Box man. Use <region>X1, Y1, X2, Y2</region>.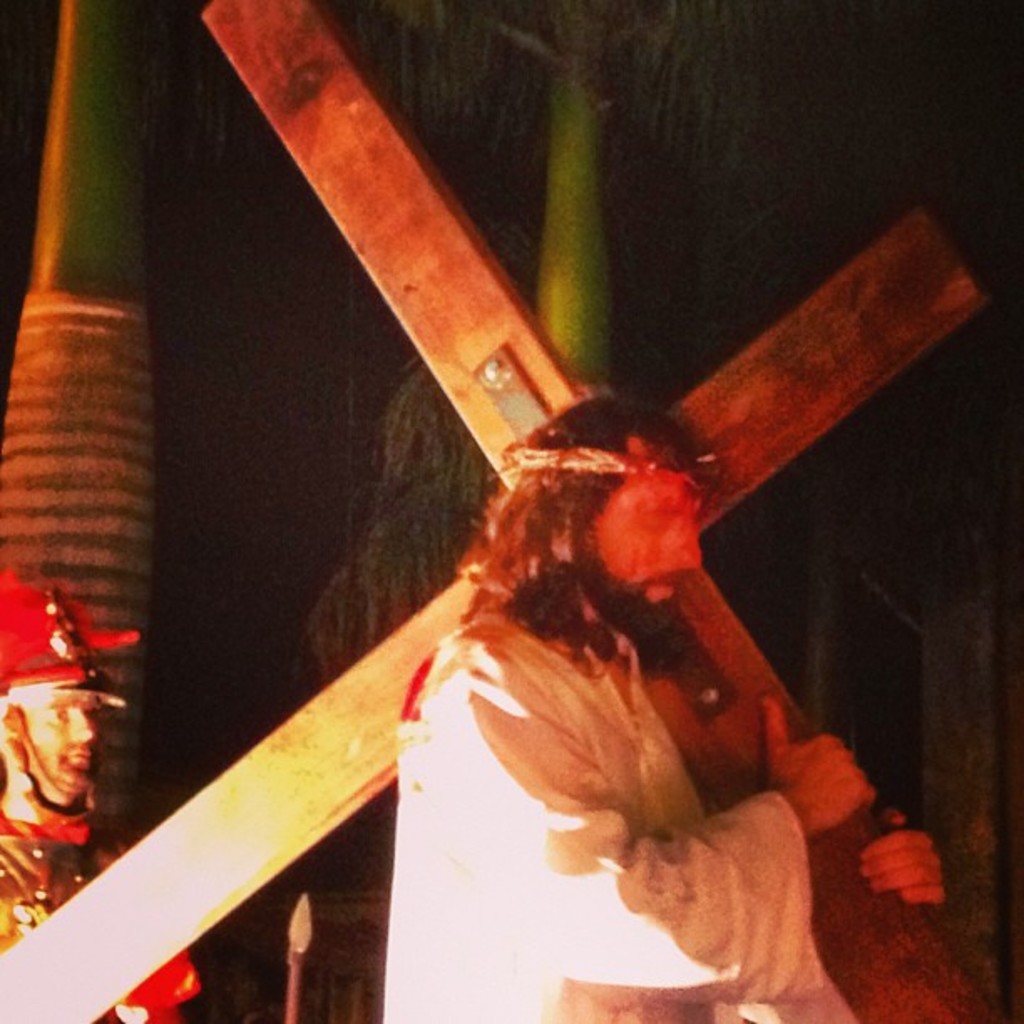
<region>381, 392, 949, 1022</region>.
